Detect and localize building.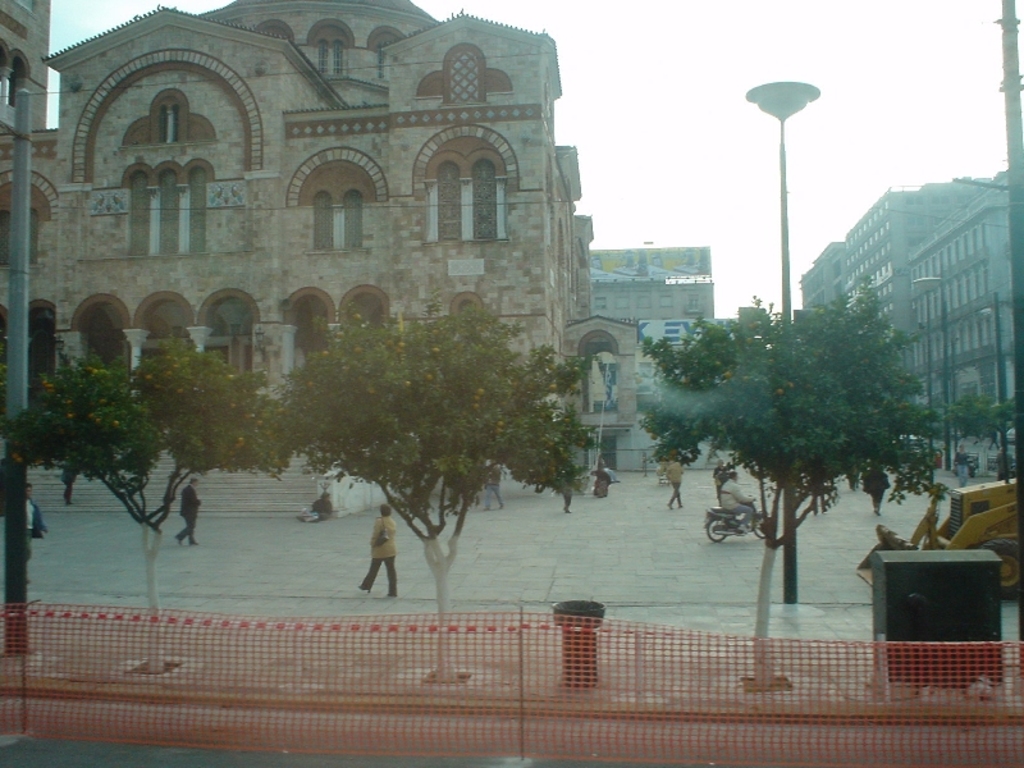
Localized at Rect(590, 247, 719, 315).
